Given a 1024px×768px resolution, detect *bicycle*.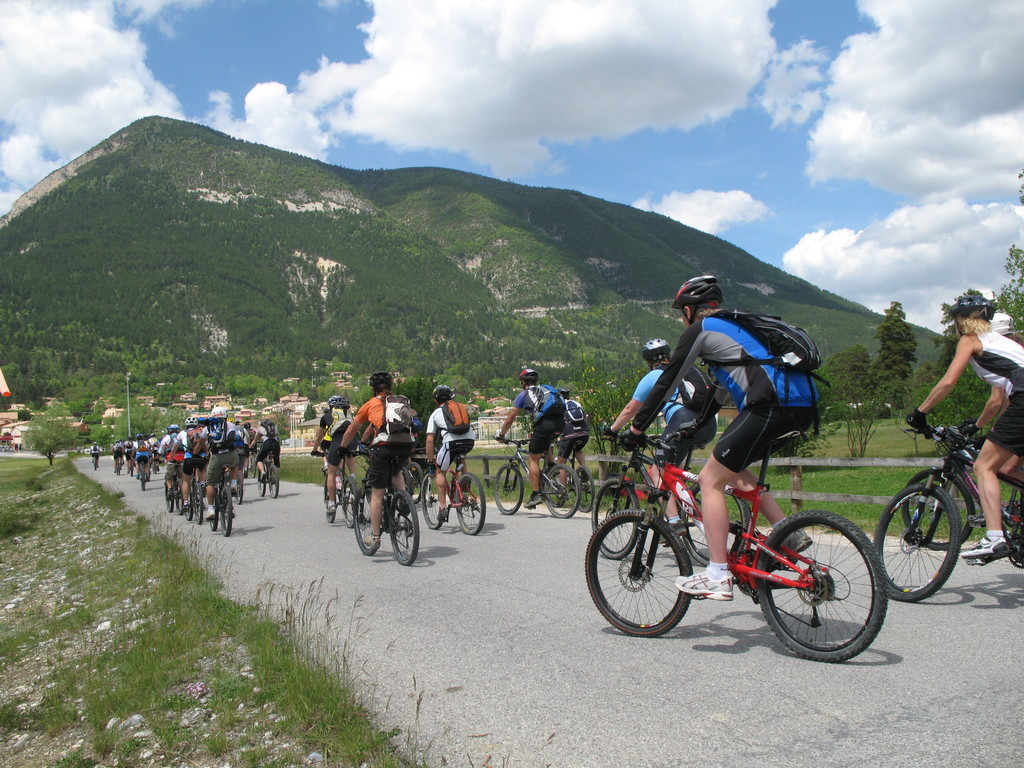
Rect(339, 444, 417, 574).
